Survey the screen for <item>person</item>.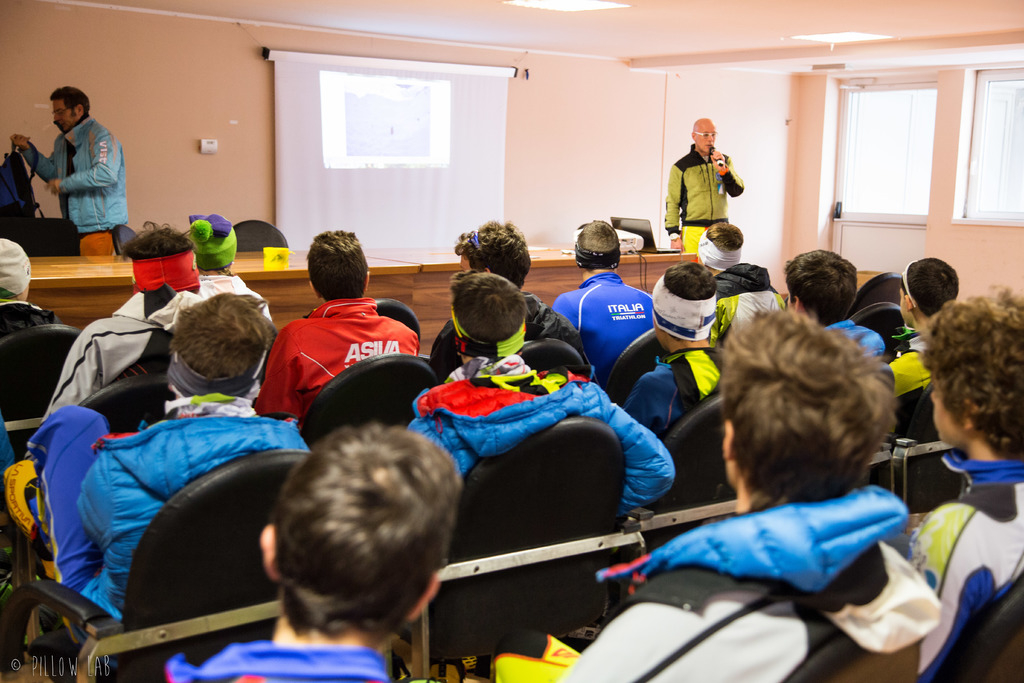
Survey found: (43,294,299,611).
